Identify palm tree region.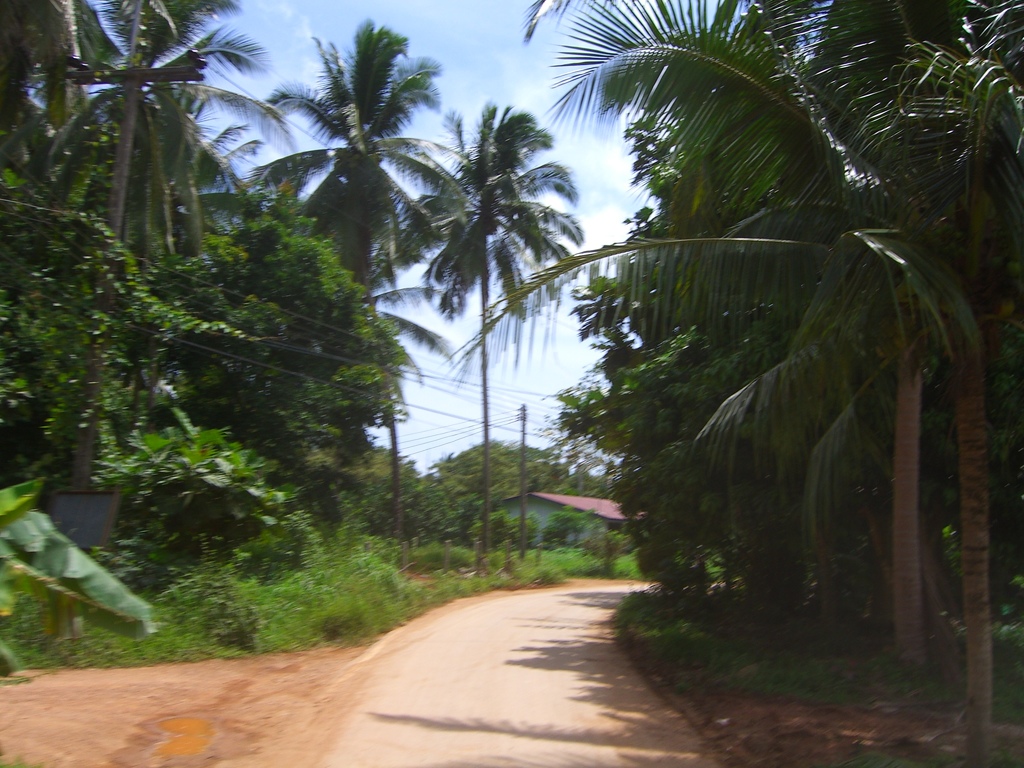
Region: 0, 173, 156, 563.
